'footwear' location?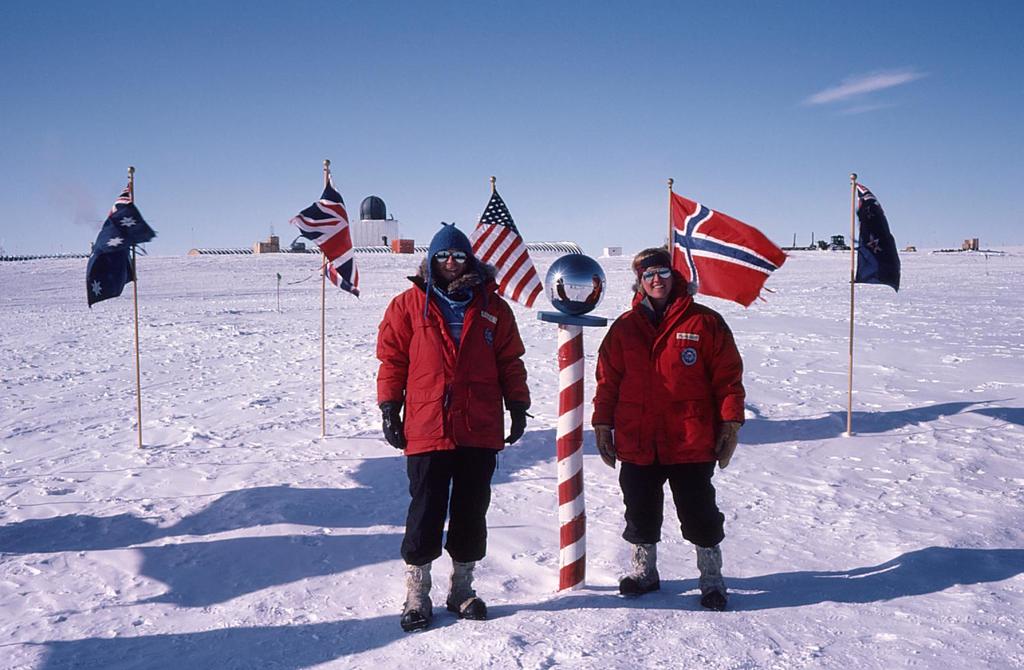
(619,540,657,599)
